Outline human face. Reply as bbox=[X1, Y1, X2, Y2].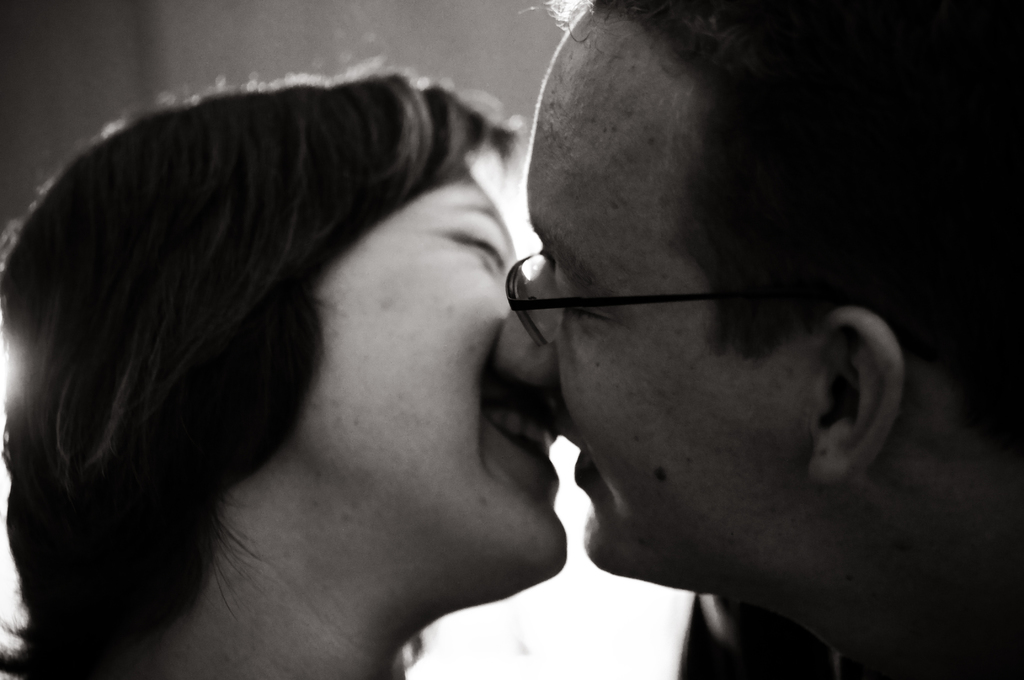
bbox=[504, 8, 810, 567].
